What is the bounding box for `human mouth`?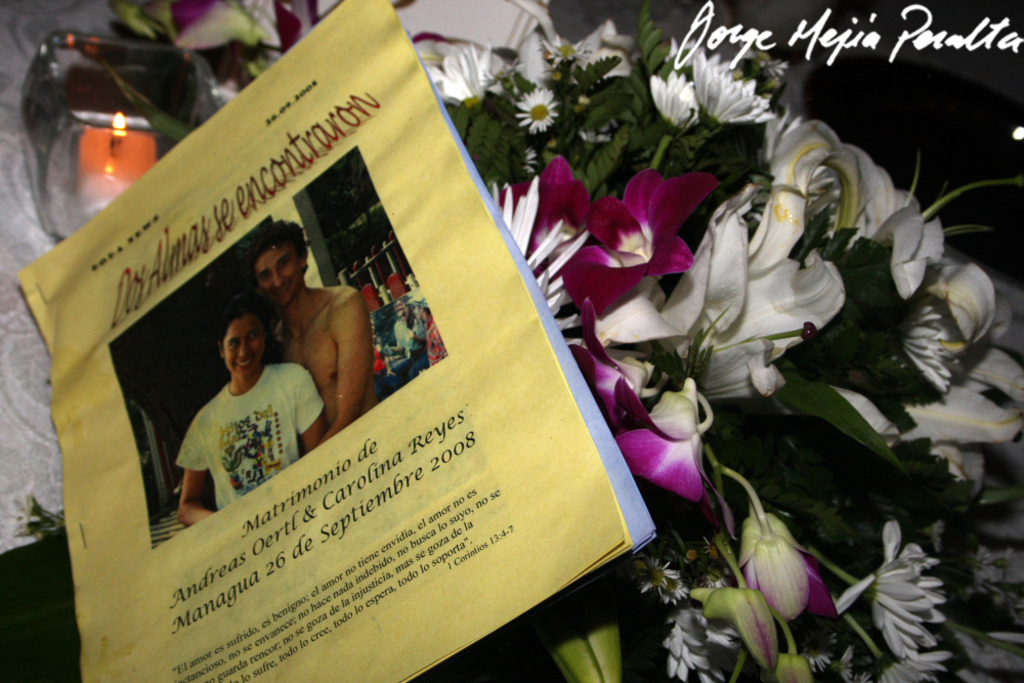
273 285 292 298.
